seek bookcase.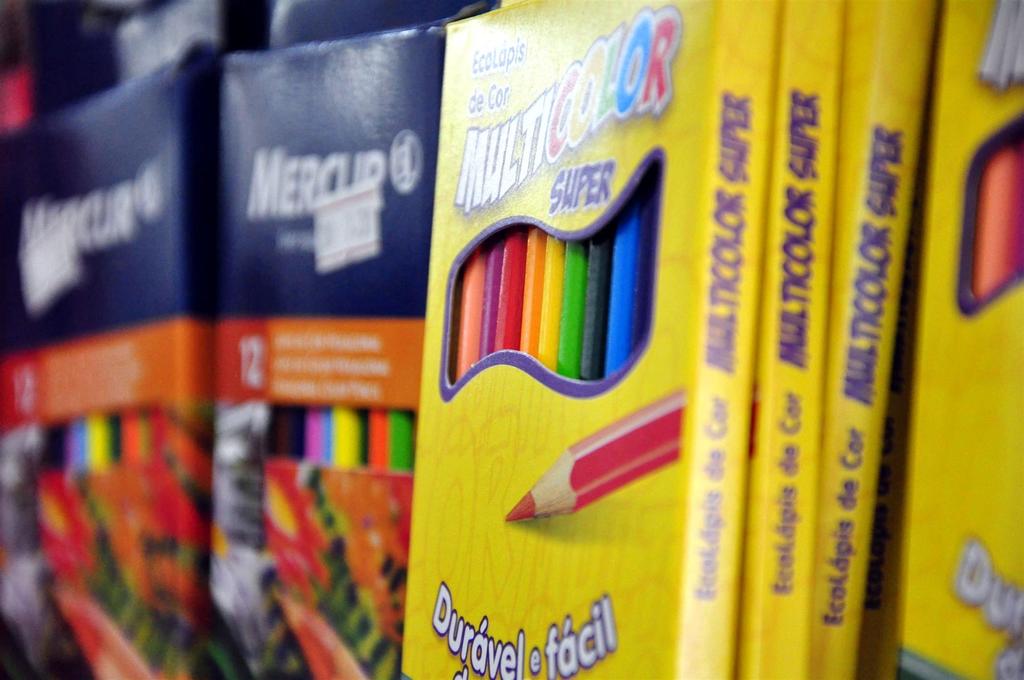
x1=0 y1=0 x2=1023 y2=679.
